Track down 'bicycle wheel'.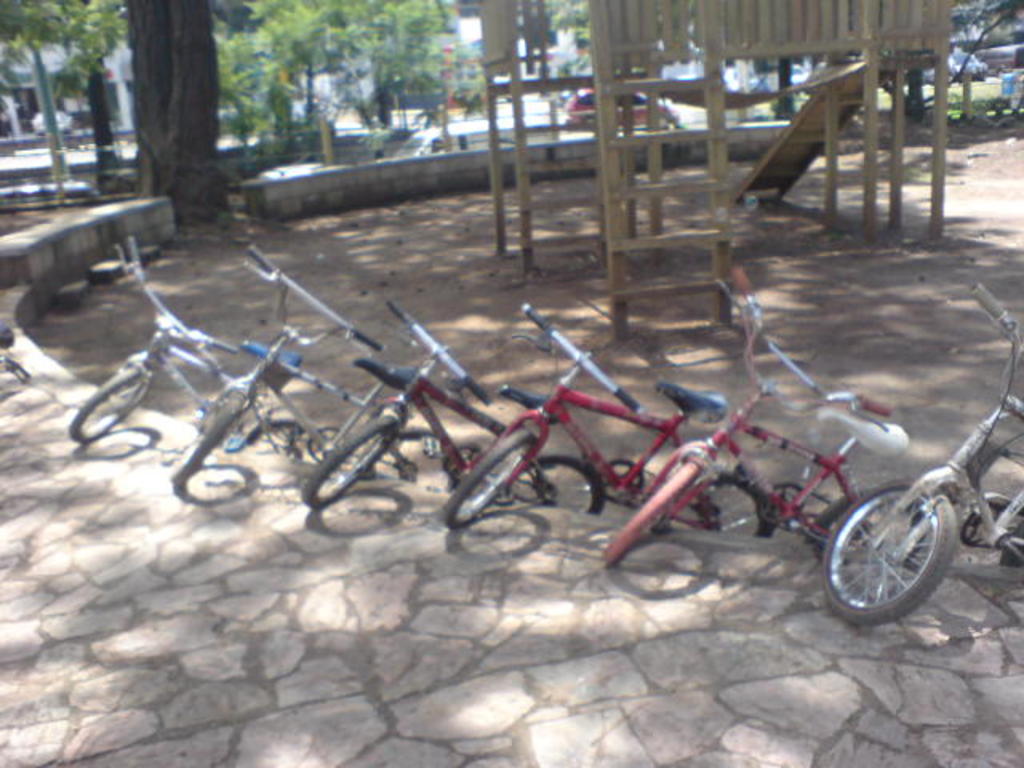
Tracked to bbox=(298, 411, 402, 506).
